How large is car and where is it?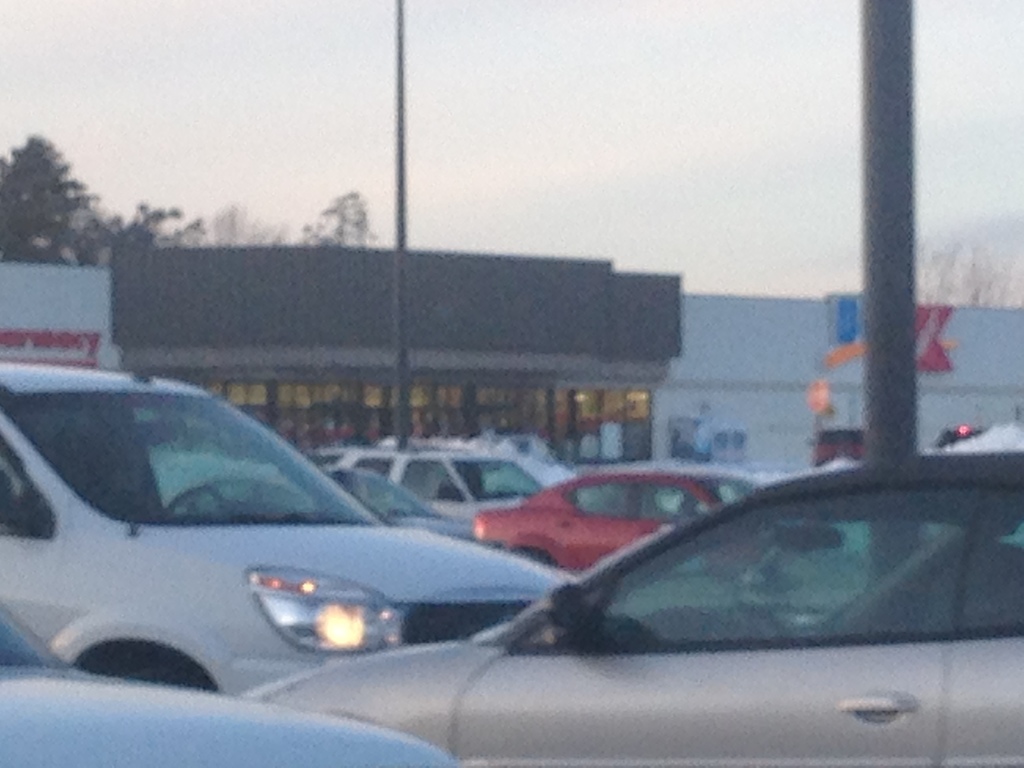
Bounding box: bbox=[0, 600, 468, 767].
